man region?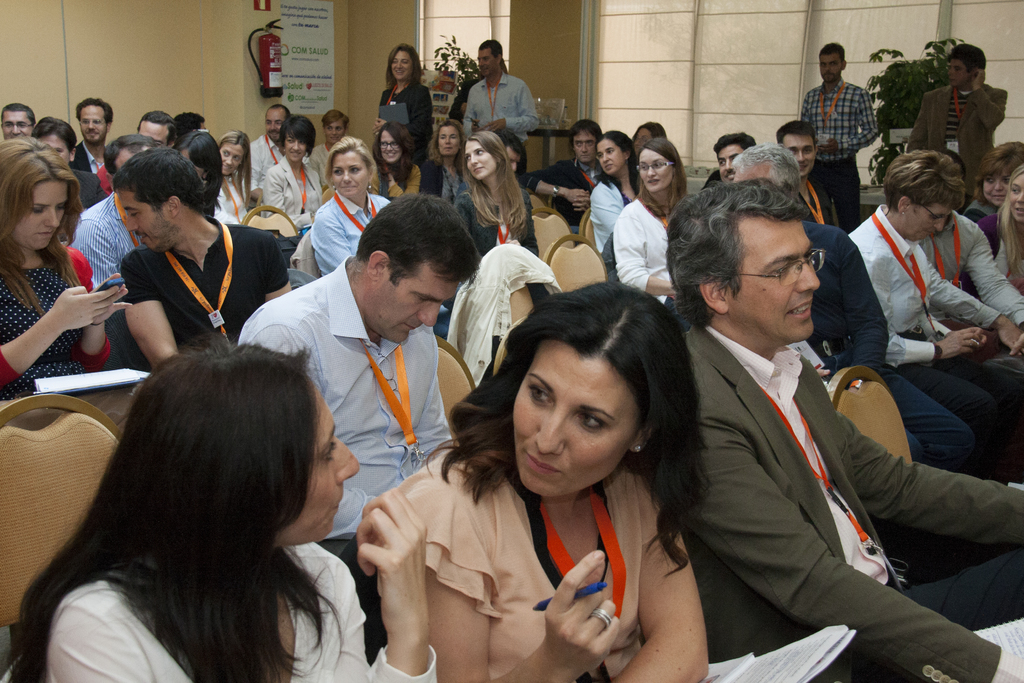
(714, 133, 755, 185)
